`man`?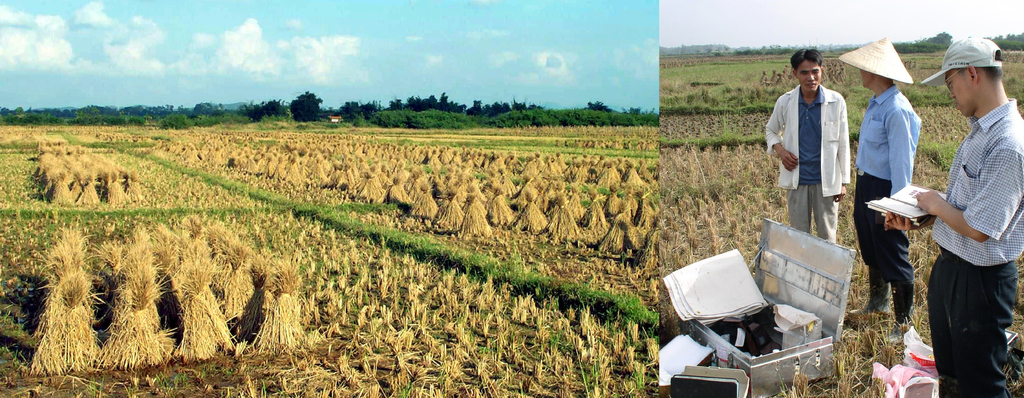
bbox=[765, 46, 847, 248]
